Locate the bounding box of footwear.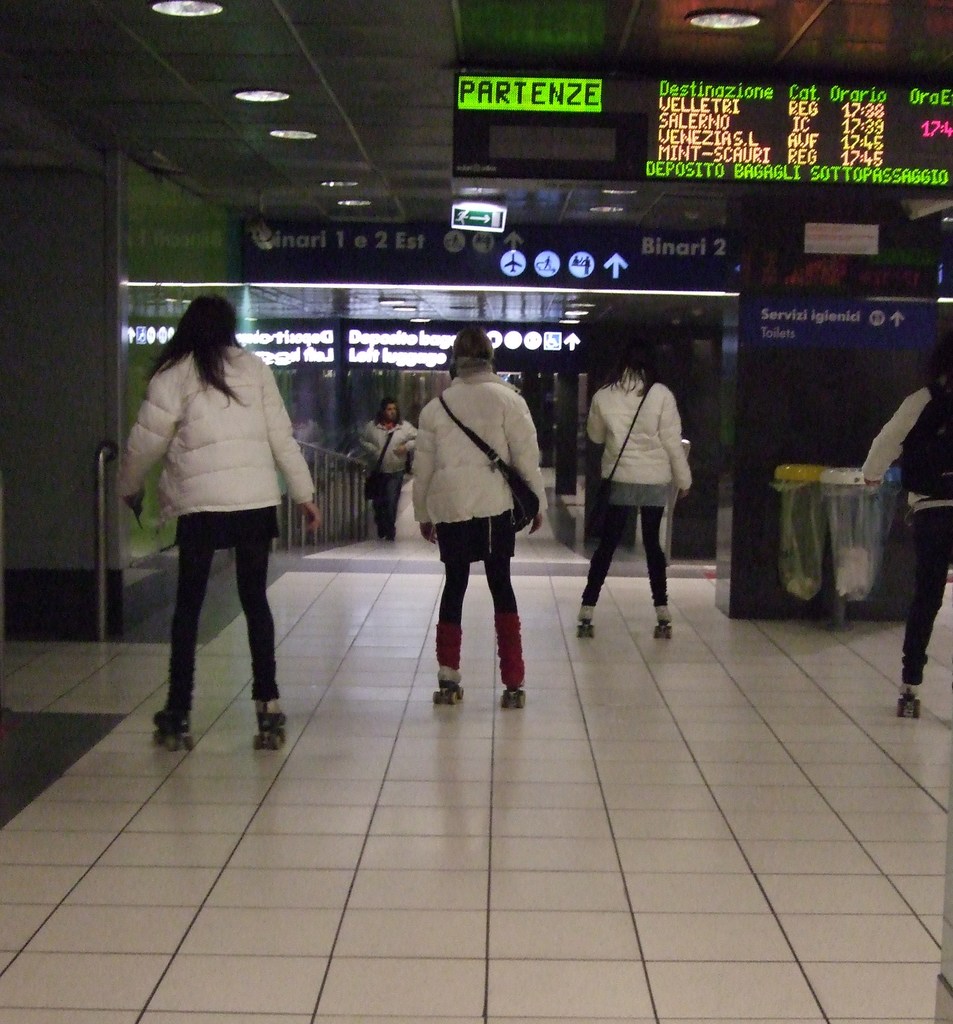
Bounding box: box(433, 664, 470, 700).
